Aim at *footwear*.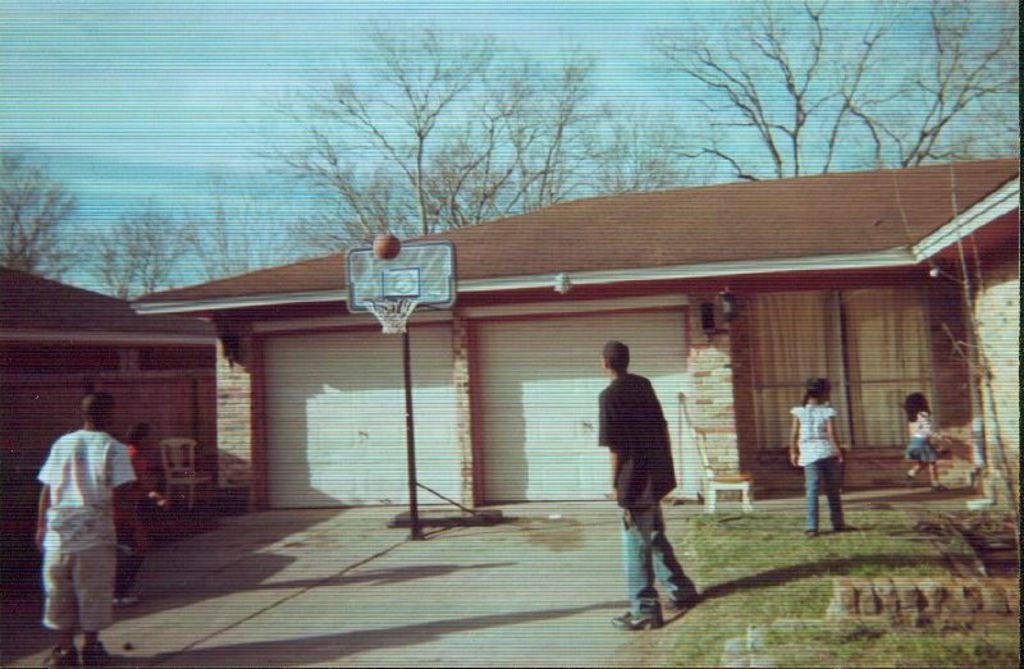
Aimed at locate(612, 611, 653, 624).
